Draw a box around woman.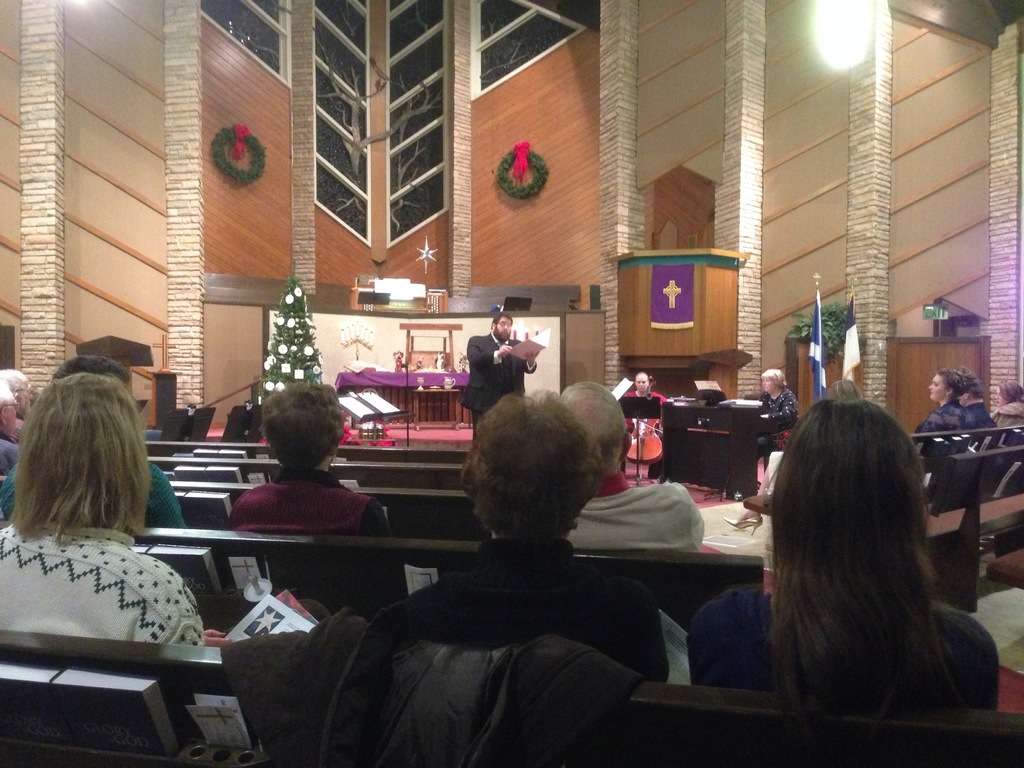
left=366, top=387, right=673, bottom=691.
